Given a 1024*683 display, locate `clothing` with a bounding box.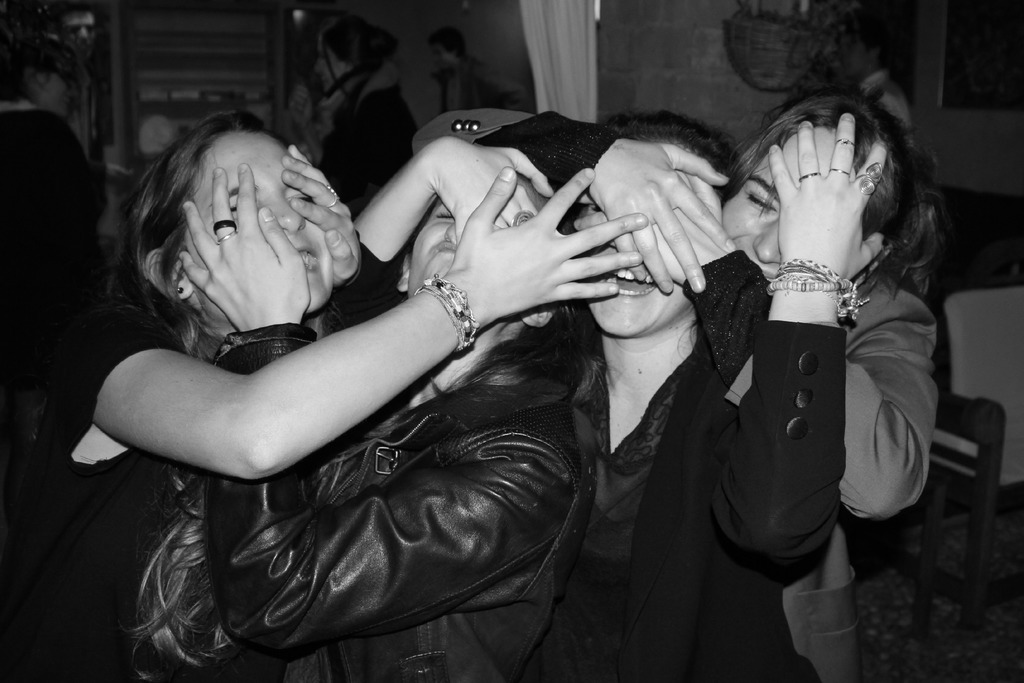
Located: {"left": 854, "top": 66, "right": 915, "bottom": 155}.
